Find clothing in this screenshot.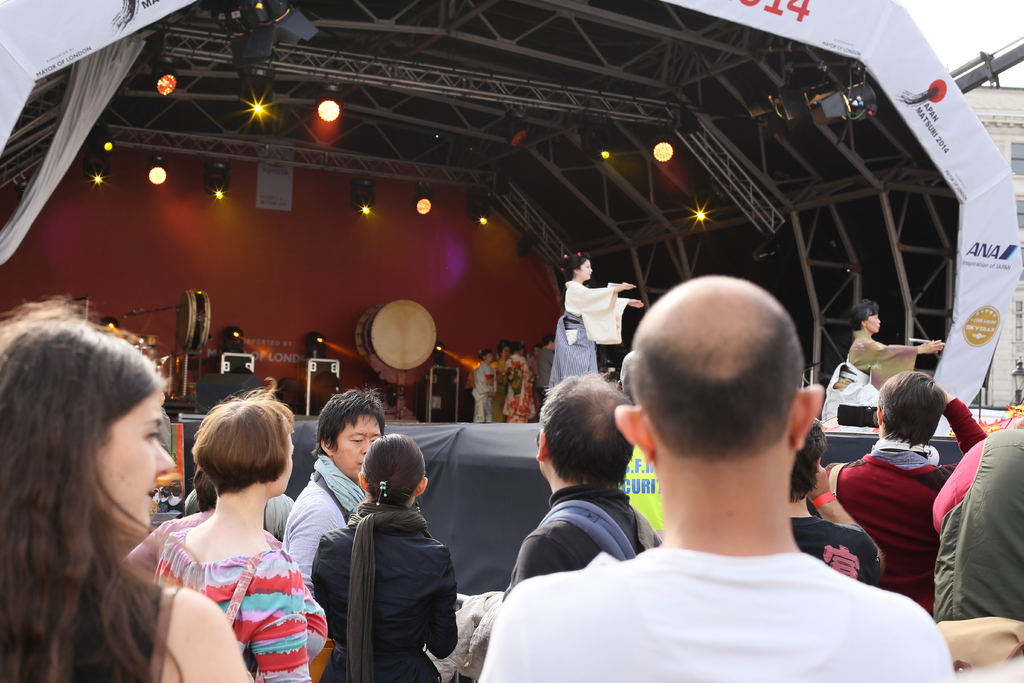
The bounding box for clothing is (left=838, top=420, right=972, bottom=608).
